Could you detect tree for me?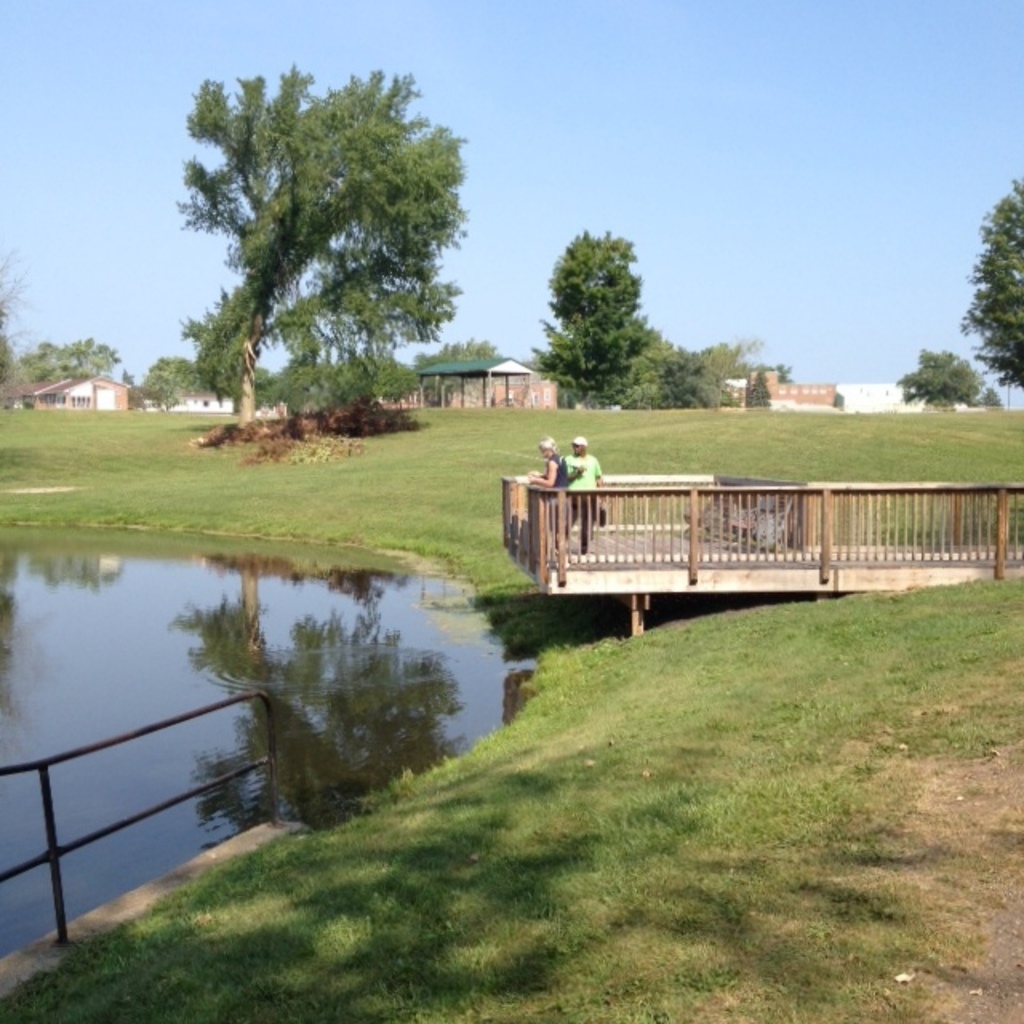
Detection result: 0, 254, 27, 389.
